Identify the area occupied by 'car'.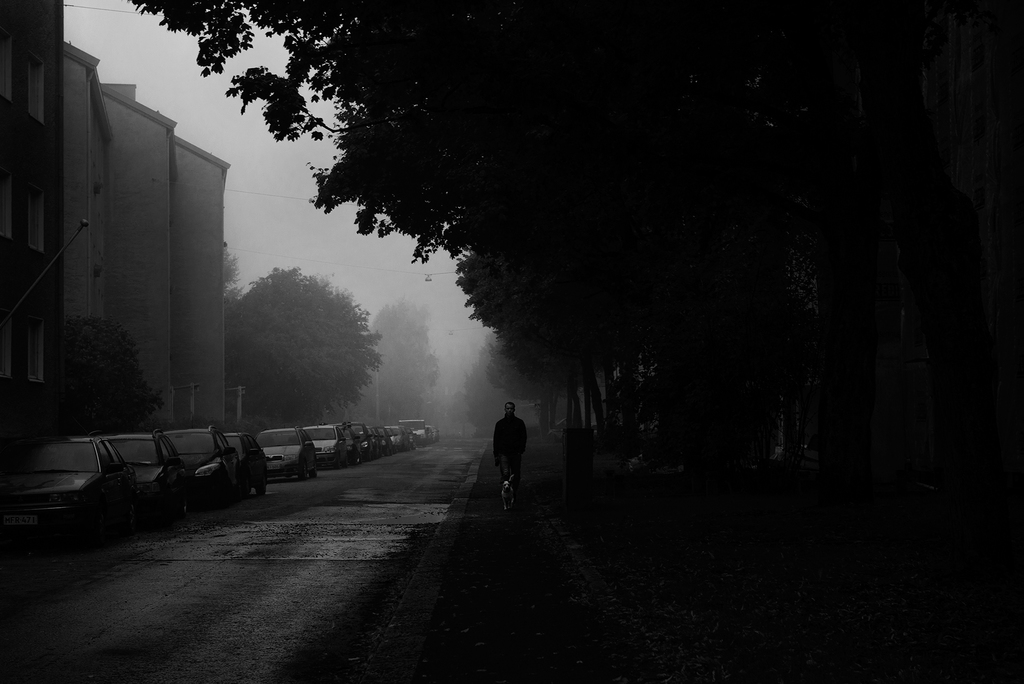
Area: <box>0,437,136,552</box>.
